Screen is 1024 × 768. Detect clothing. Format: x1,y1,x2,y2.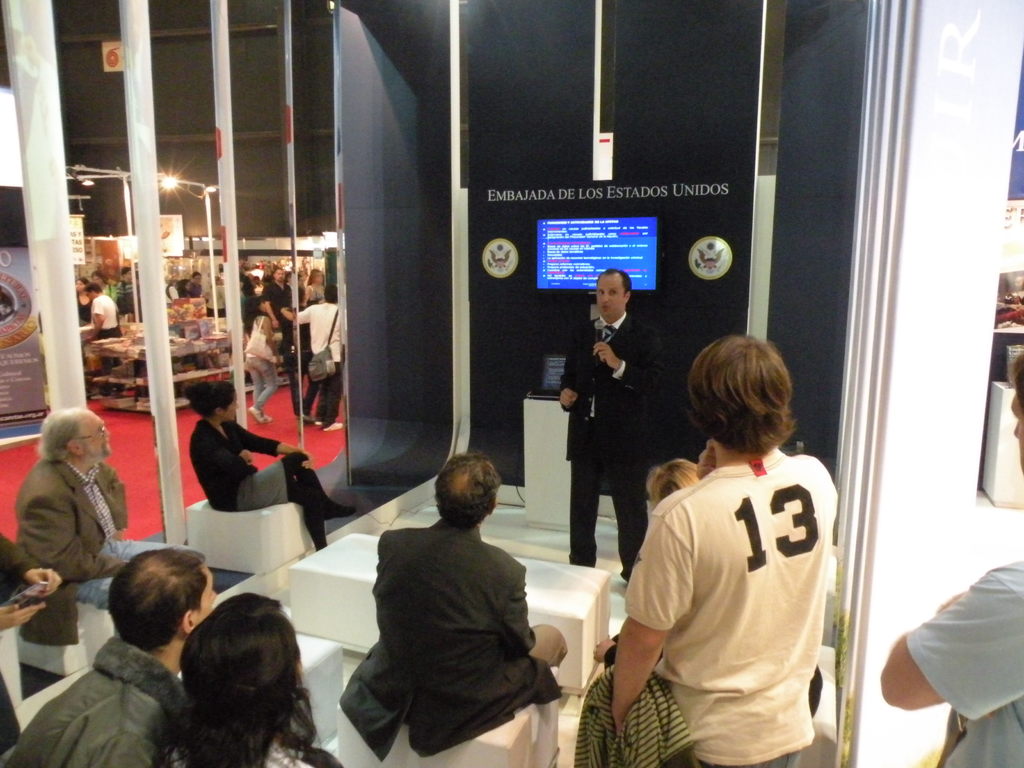
265,278,291,352.
